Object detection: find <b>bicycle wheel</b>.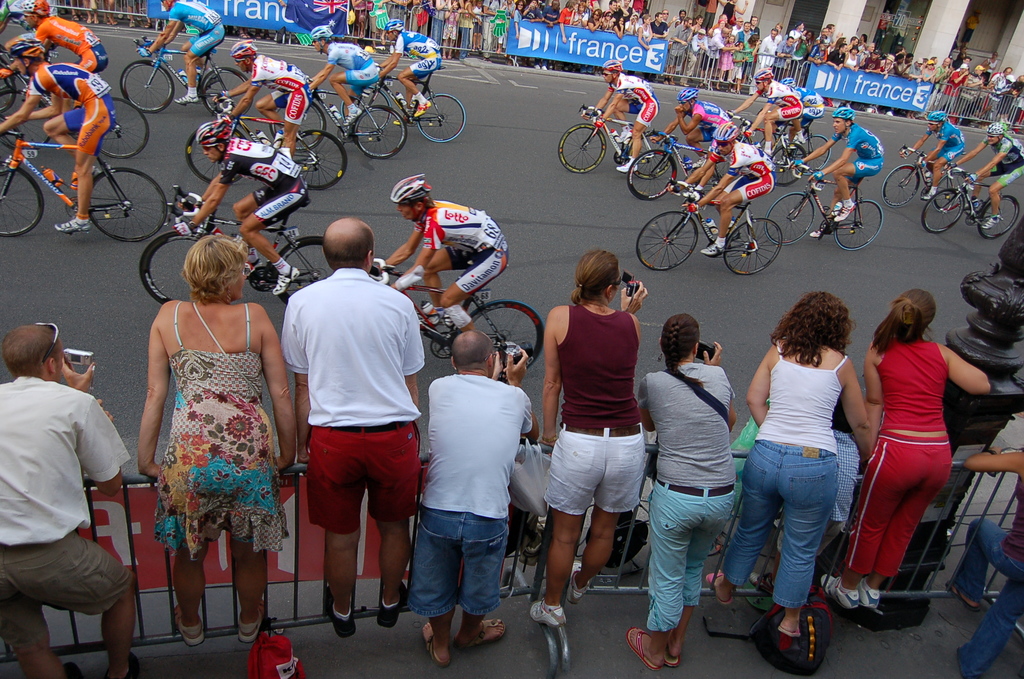
833,199,882,252.
